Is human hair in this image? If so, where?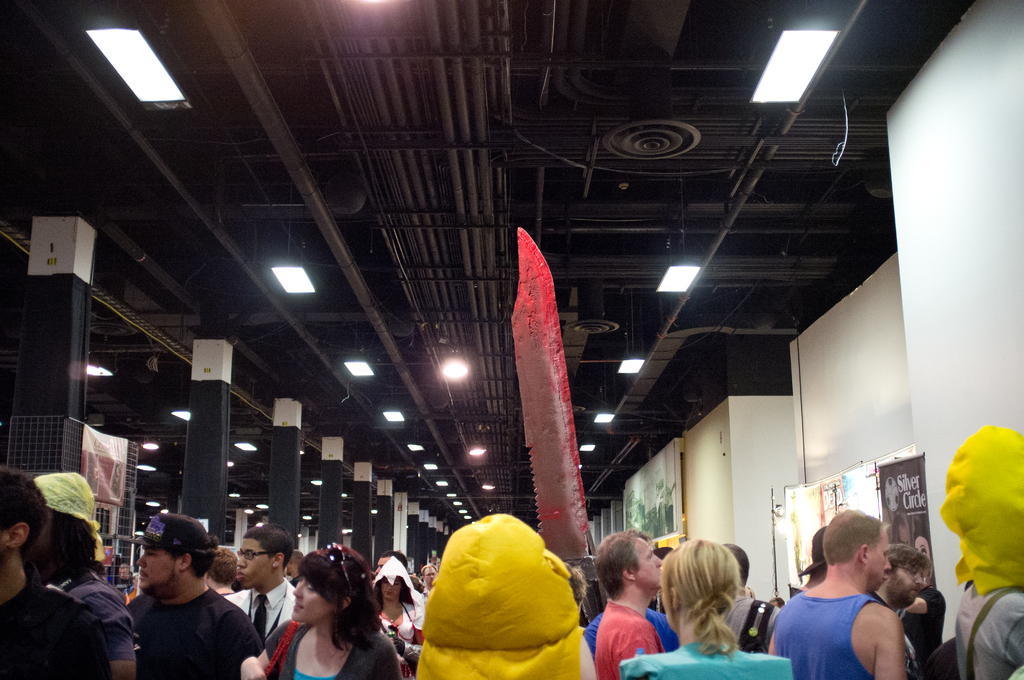
Yes, at [381, 549, 407, 572].
